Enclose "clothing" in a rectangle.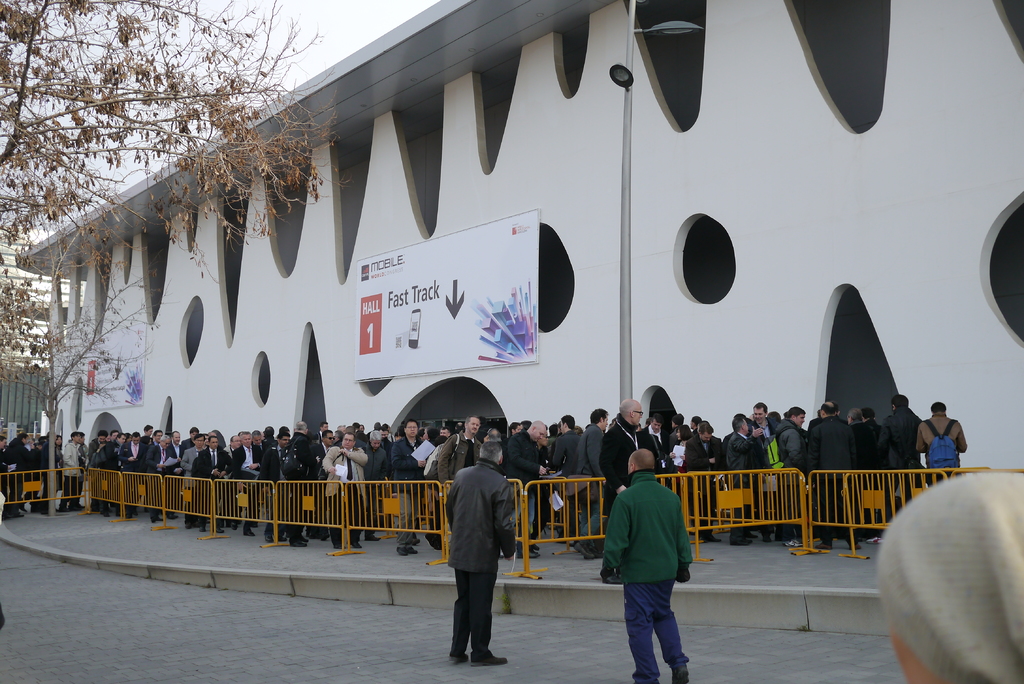
x1=88, y1=437, x2=108, y2=505.
